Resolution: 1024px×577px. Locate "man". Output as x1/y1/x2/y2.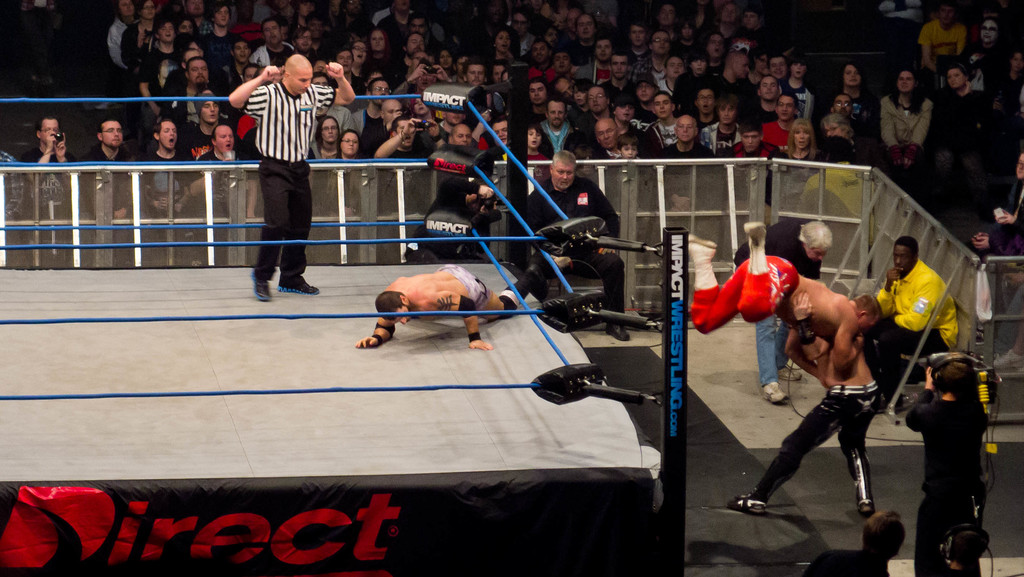
127/114/223/266.
